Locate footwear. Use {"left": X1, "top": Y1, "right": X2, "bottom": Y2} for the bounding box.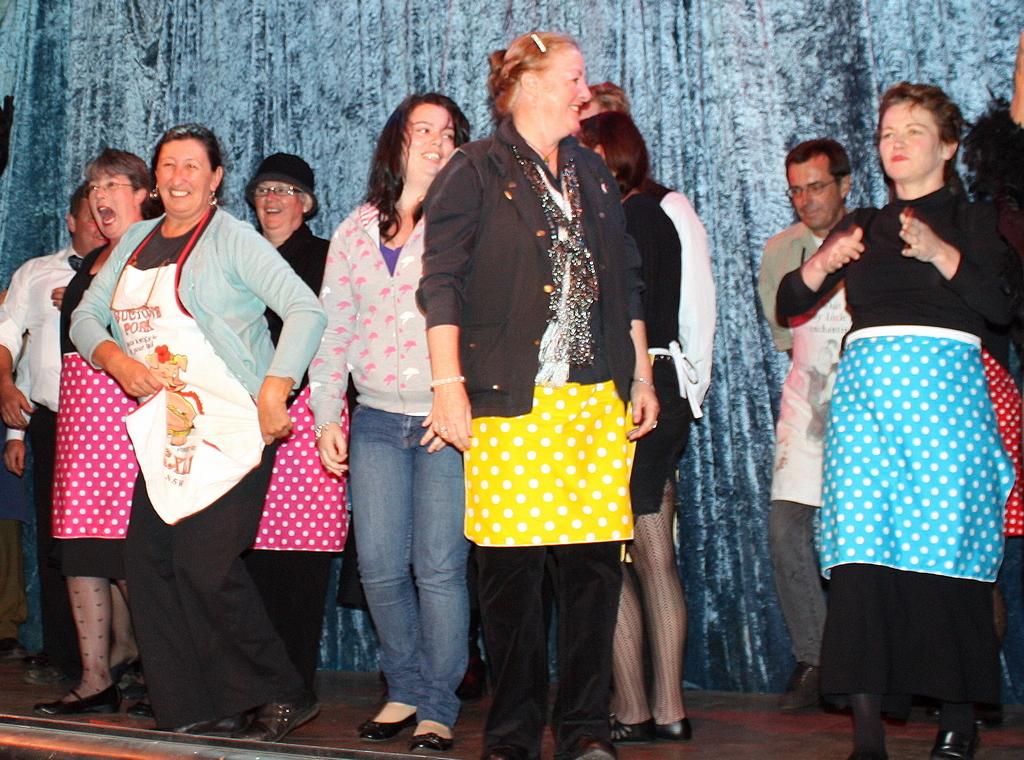
{"left": 559, "top": 734, "right": 614, "bottom": 759}.
